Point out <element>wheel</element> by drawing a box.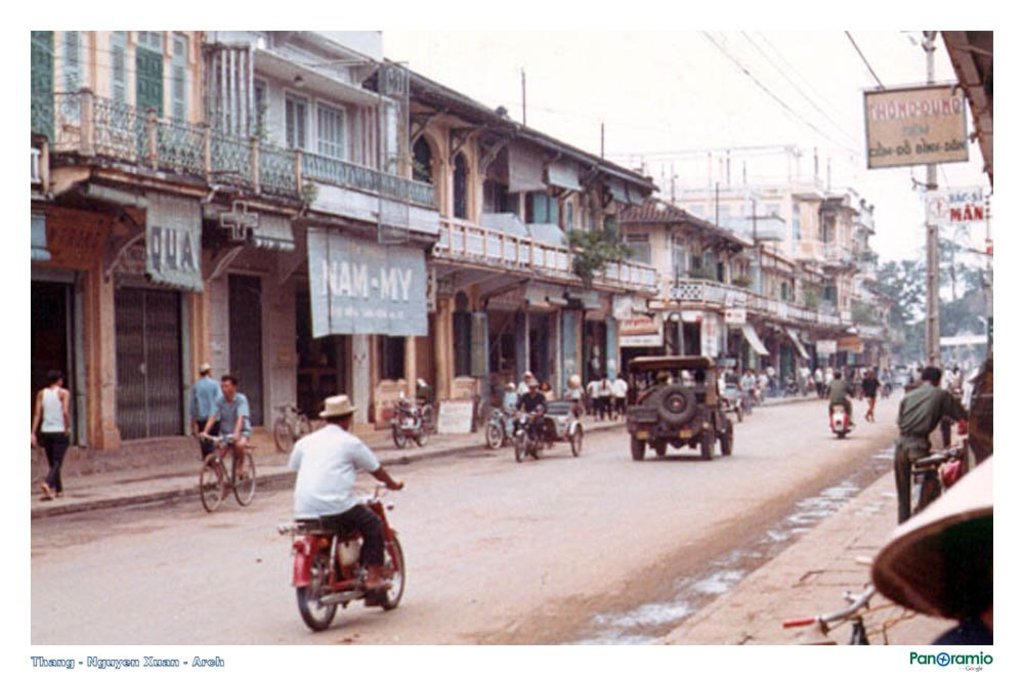
rect(530, 439, 549, 456).
